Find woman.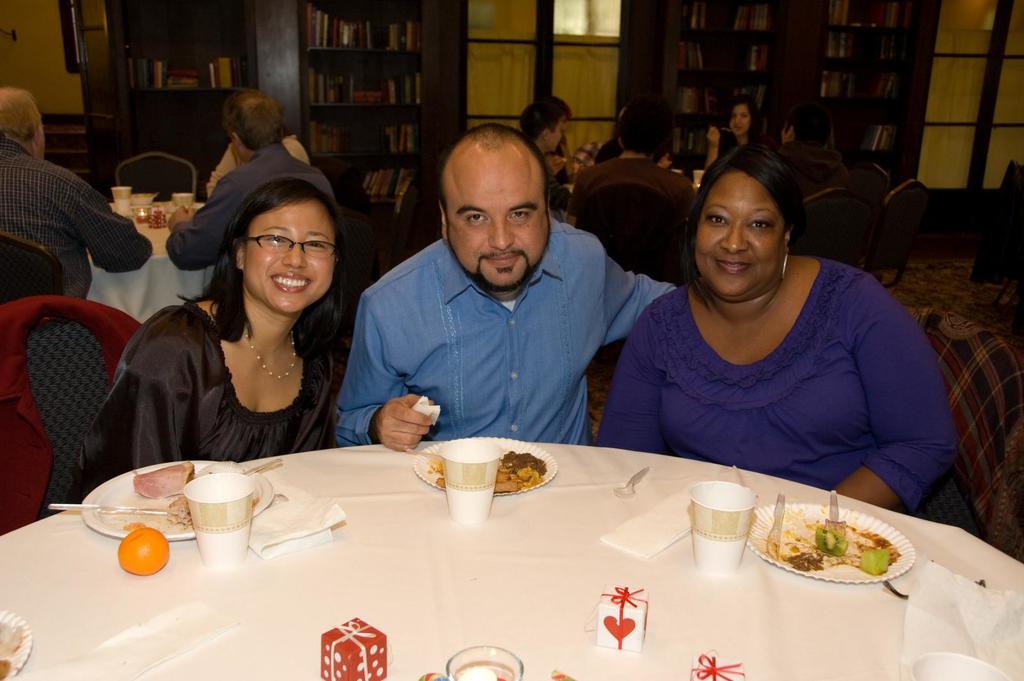
bbox=[591, 143, 959, 519].
